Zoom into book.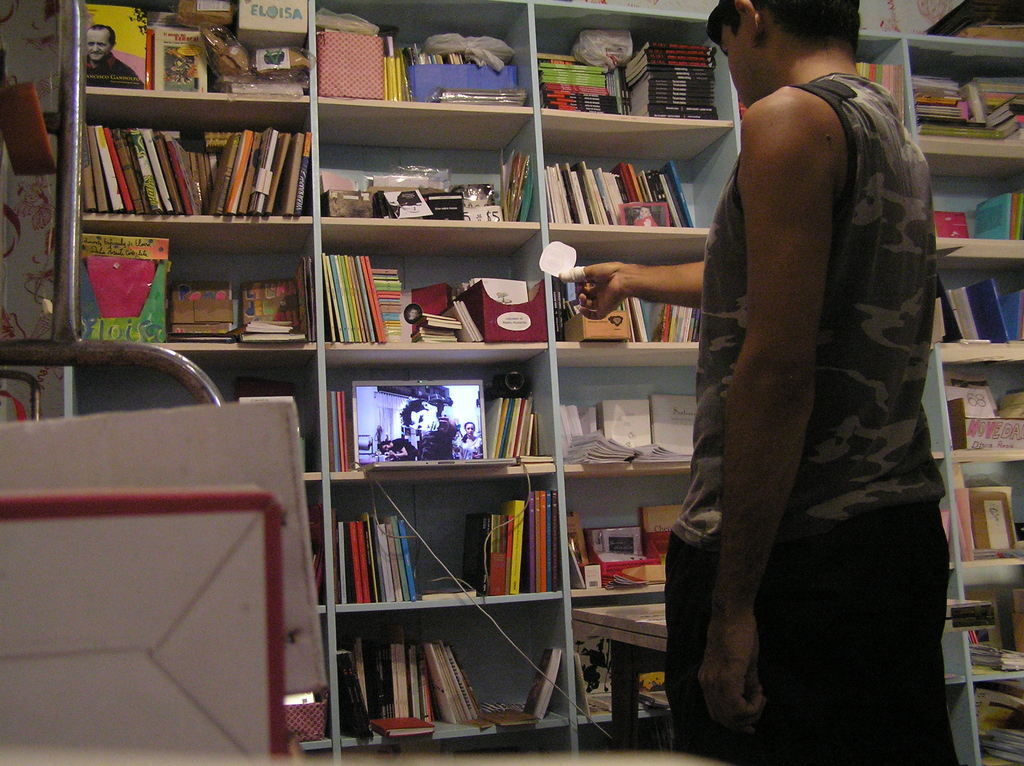
Zoom target: x1=588, y1=523, x2=640, y2=584.
